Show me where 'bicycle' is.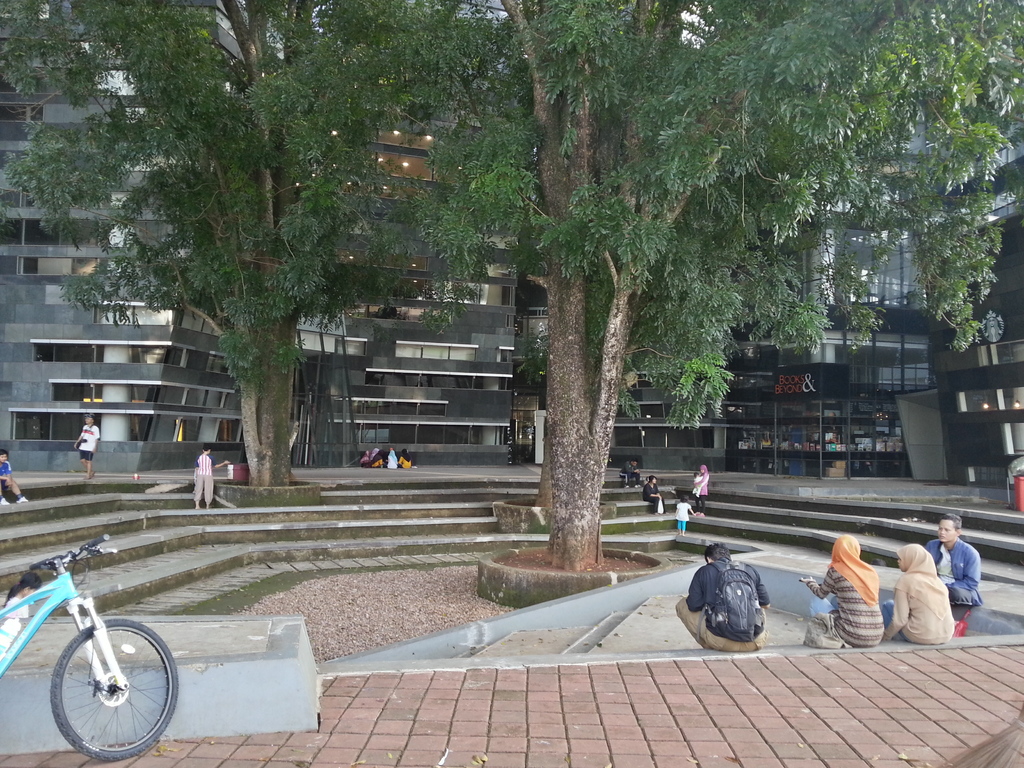
'bicycle' is at {"left": 26, "top": 536, "right": 213, "bottom": 755}.
